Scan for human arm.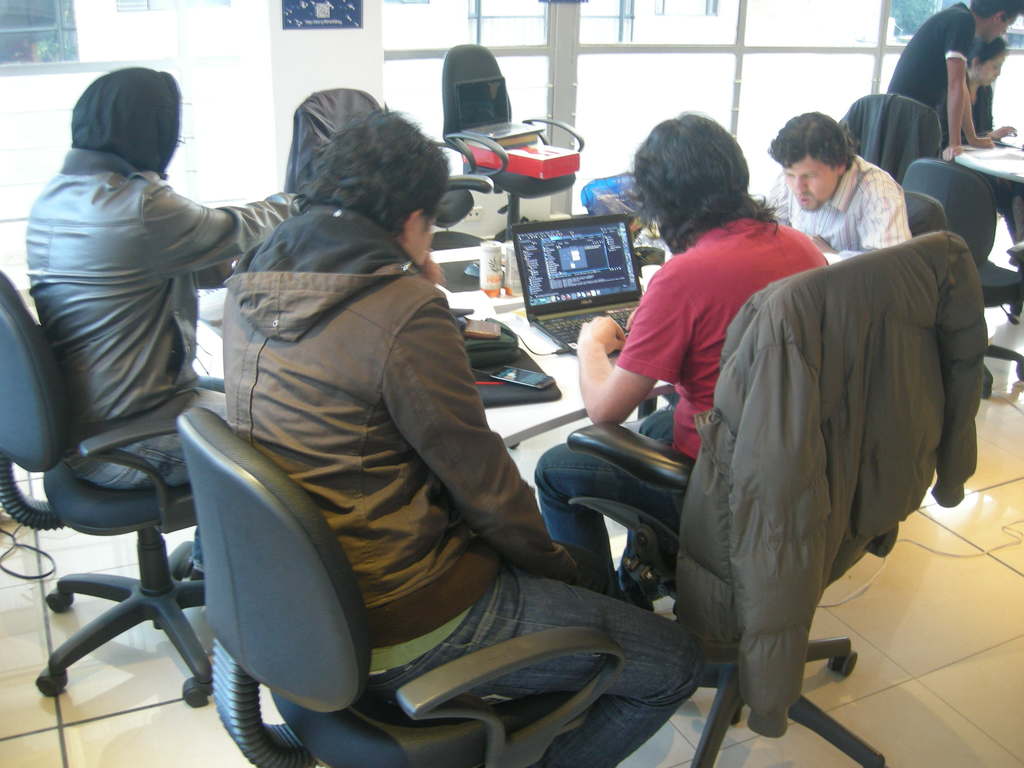
Scan result: box(579, 321, 656, 448).
